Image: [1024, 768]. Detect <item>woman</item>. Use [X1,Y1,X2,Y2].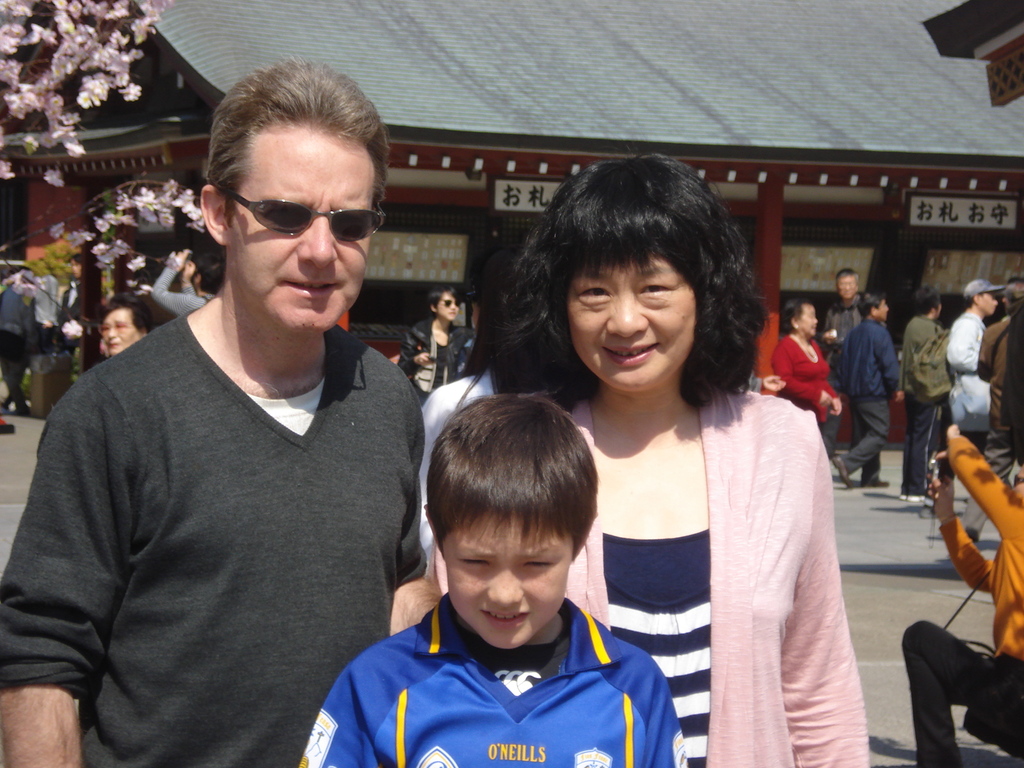
[772,298,842,448].
